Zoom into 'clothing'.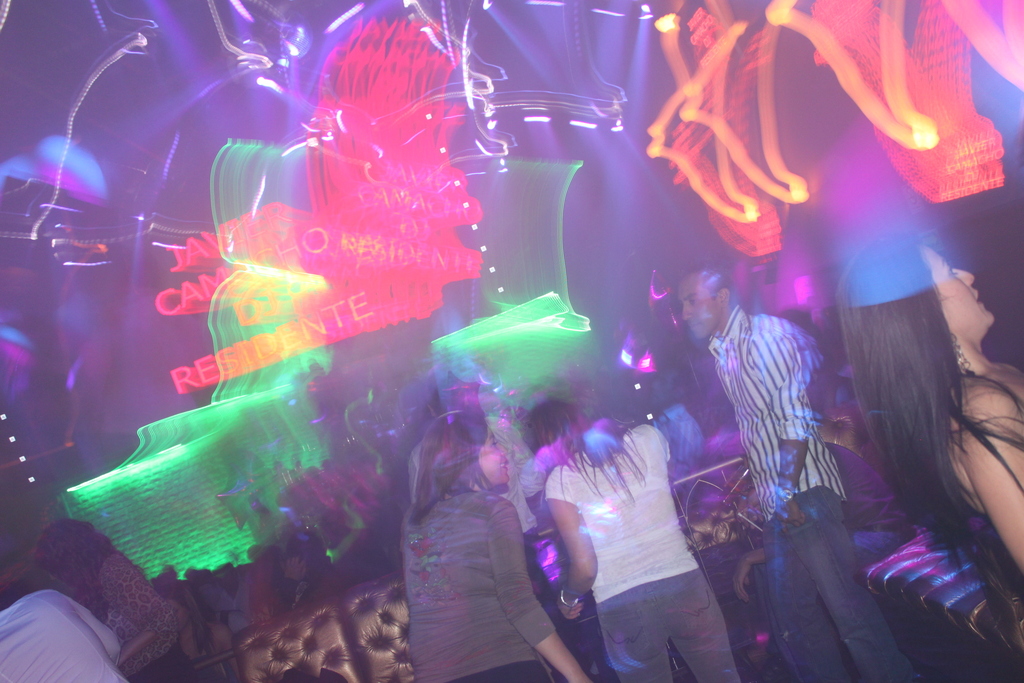
Zoom target: detection(556, 409, 739, 663).
